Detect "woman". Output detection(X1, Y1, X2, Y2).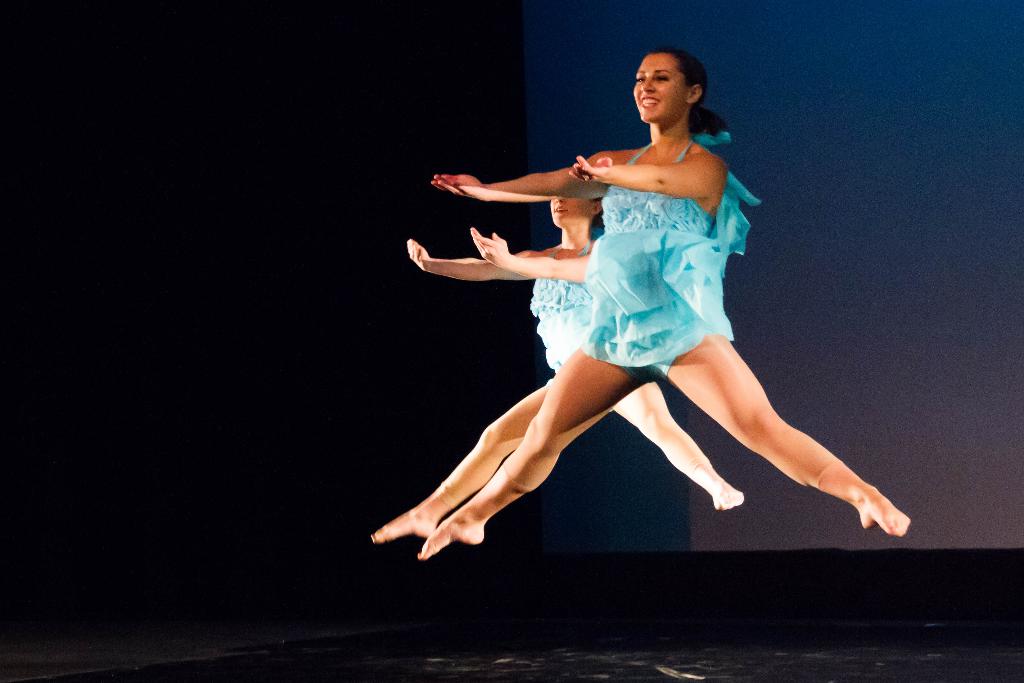
detection(365, 200, 748, 543).
